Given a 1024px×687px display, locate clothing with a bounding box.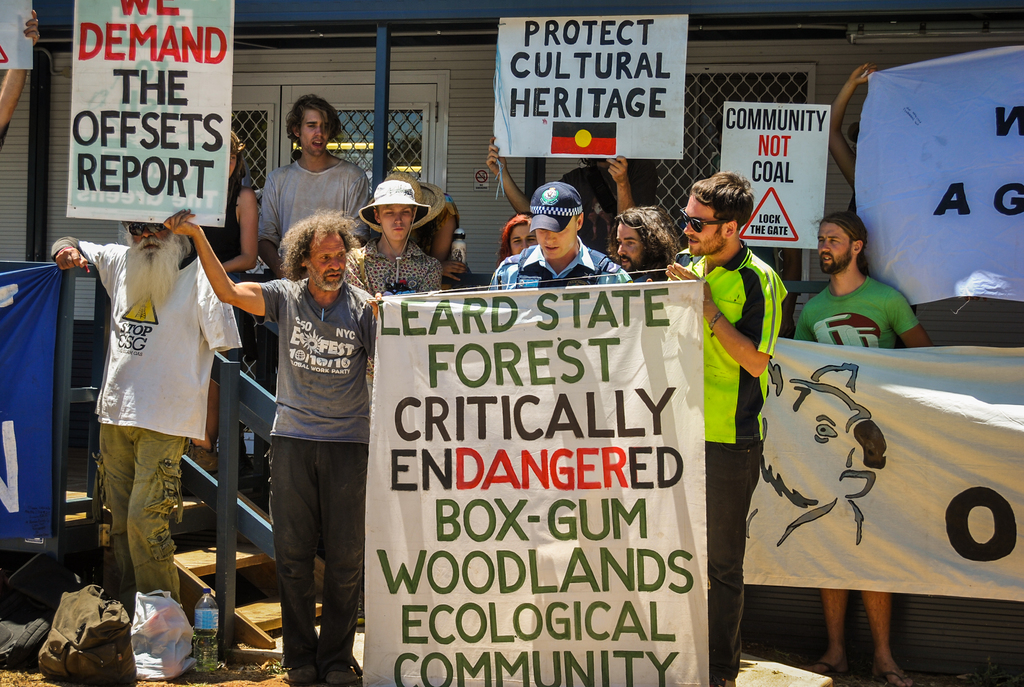
Located: <box>554,163,666,289</box>.
